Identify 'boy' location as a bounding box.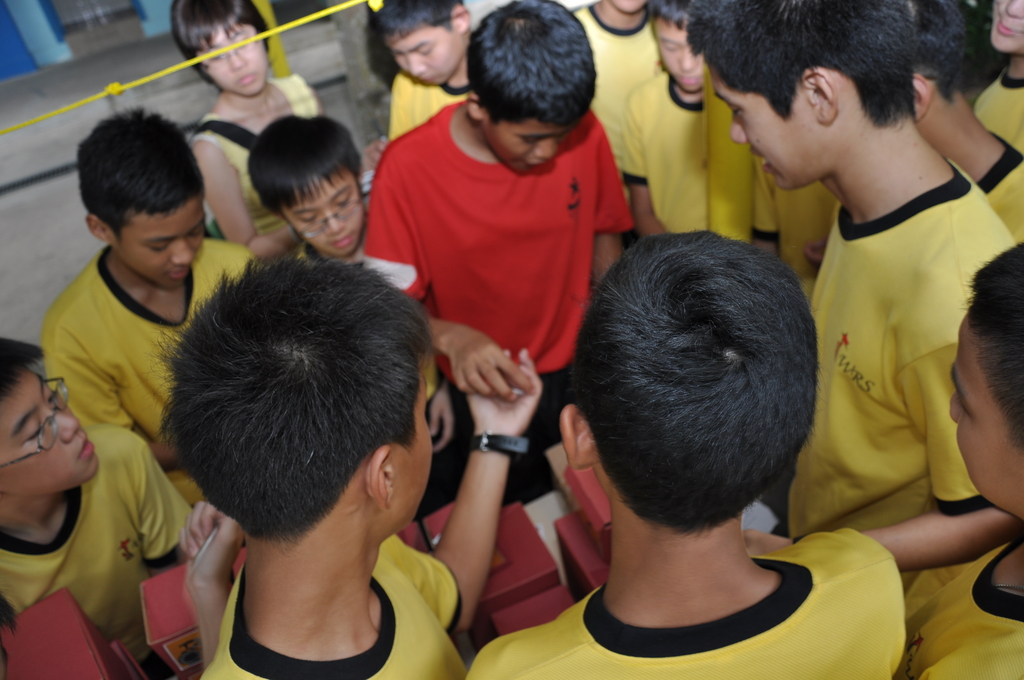
[left=621, top=0, right=778, bottom=254].
